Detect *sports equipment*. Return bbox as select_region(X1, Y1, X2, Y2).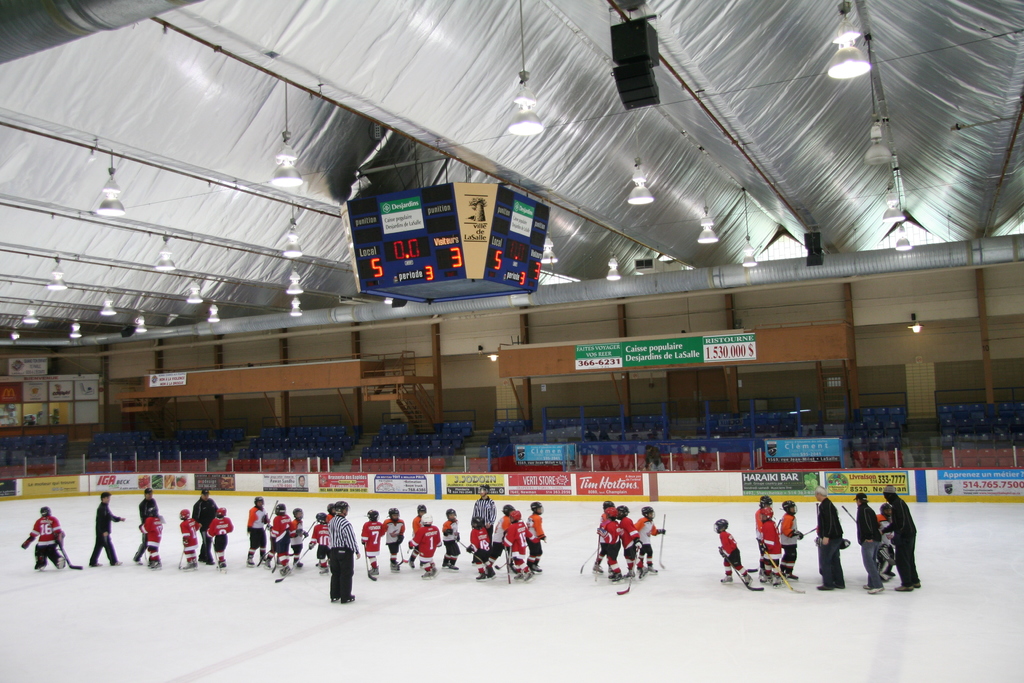
select_region(335, 501, 352, 518).
